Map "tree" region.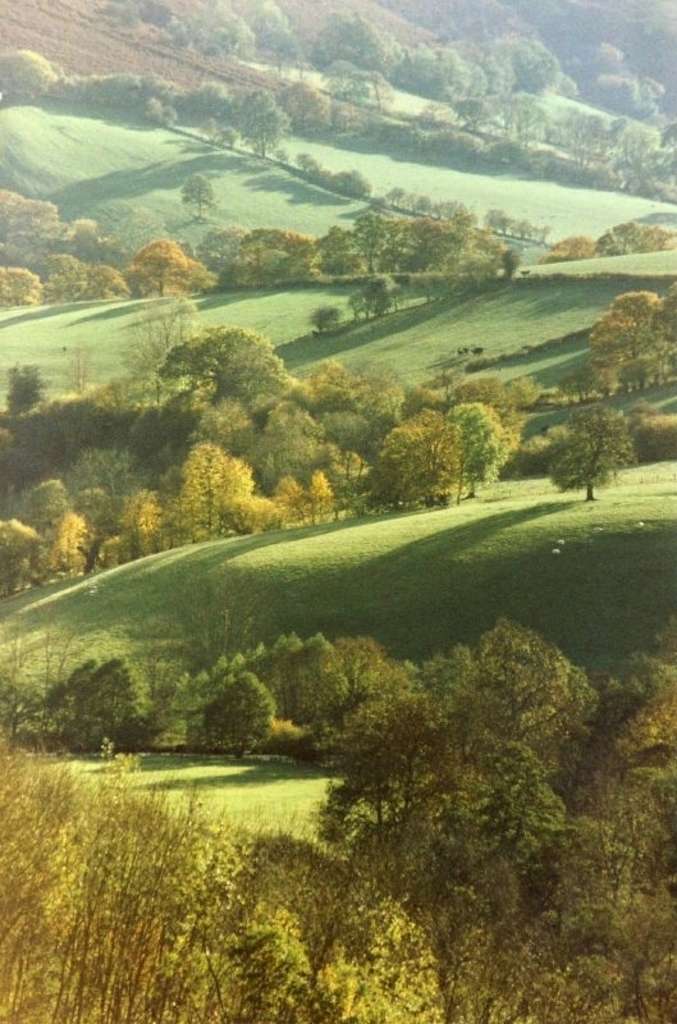
Mapped to [left=0, top=737, right=311, bottom=1023].
